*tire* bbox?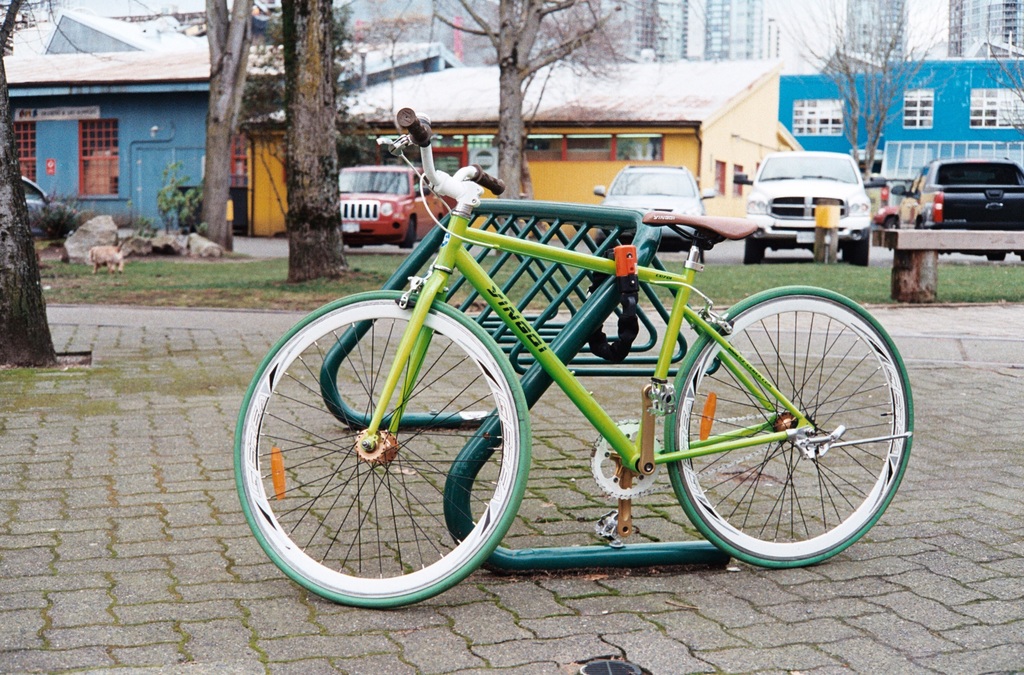
locate(742, 233, 771, 269)
